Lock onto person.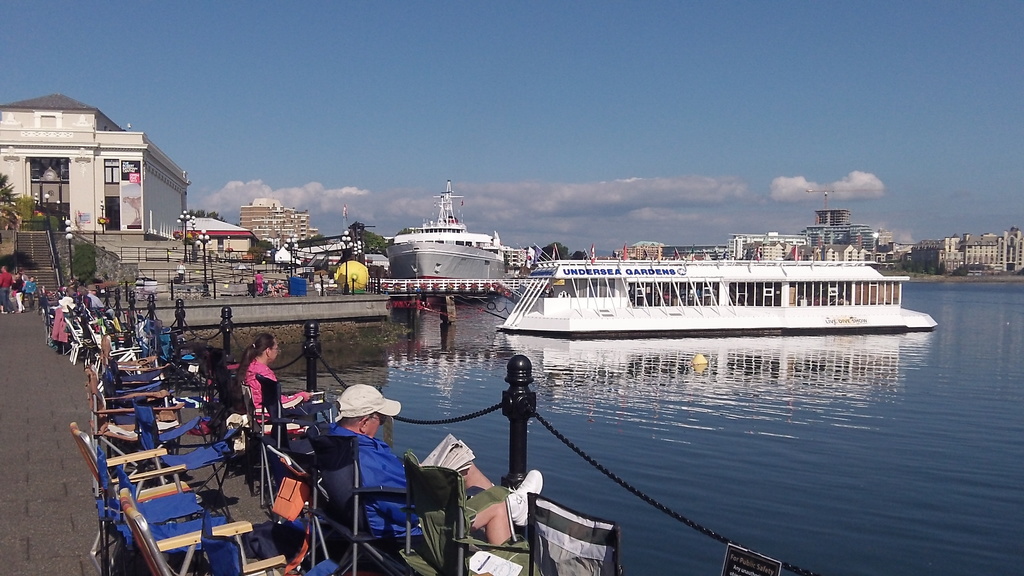
Locked: pyautogui.locateOnScreen(12, 272, 24, 313).
